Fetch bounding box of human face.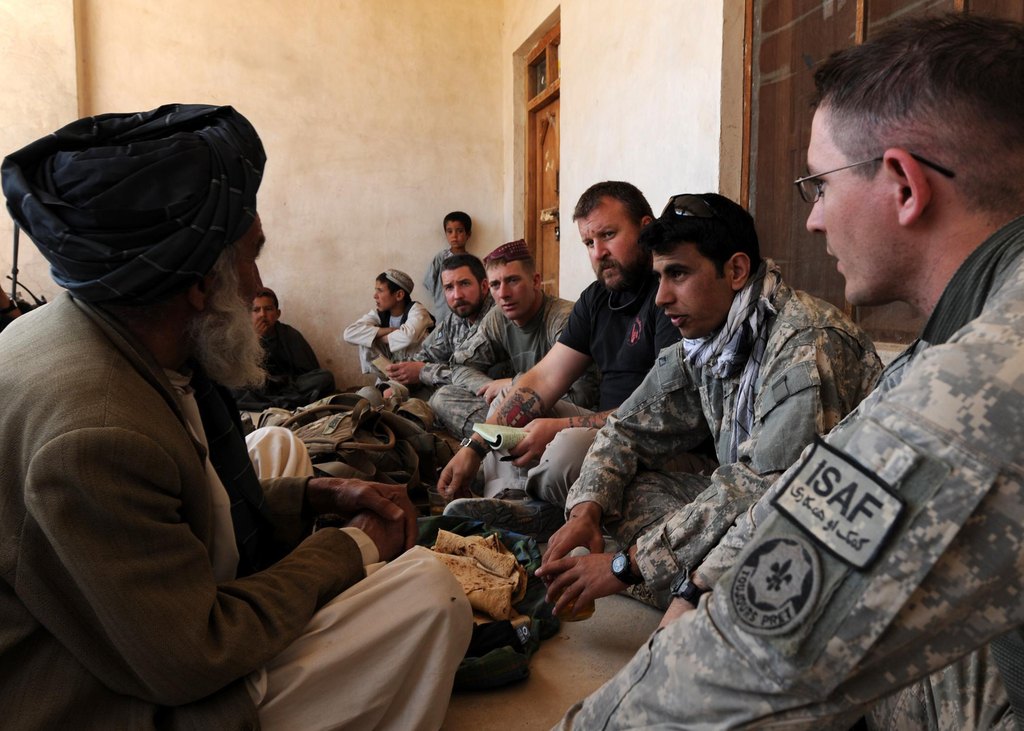
Bbox: (573,209,641,282).
